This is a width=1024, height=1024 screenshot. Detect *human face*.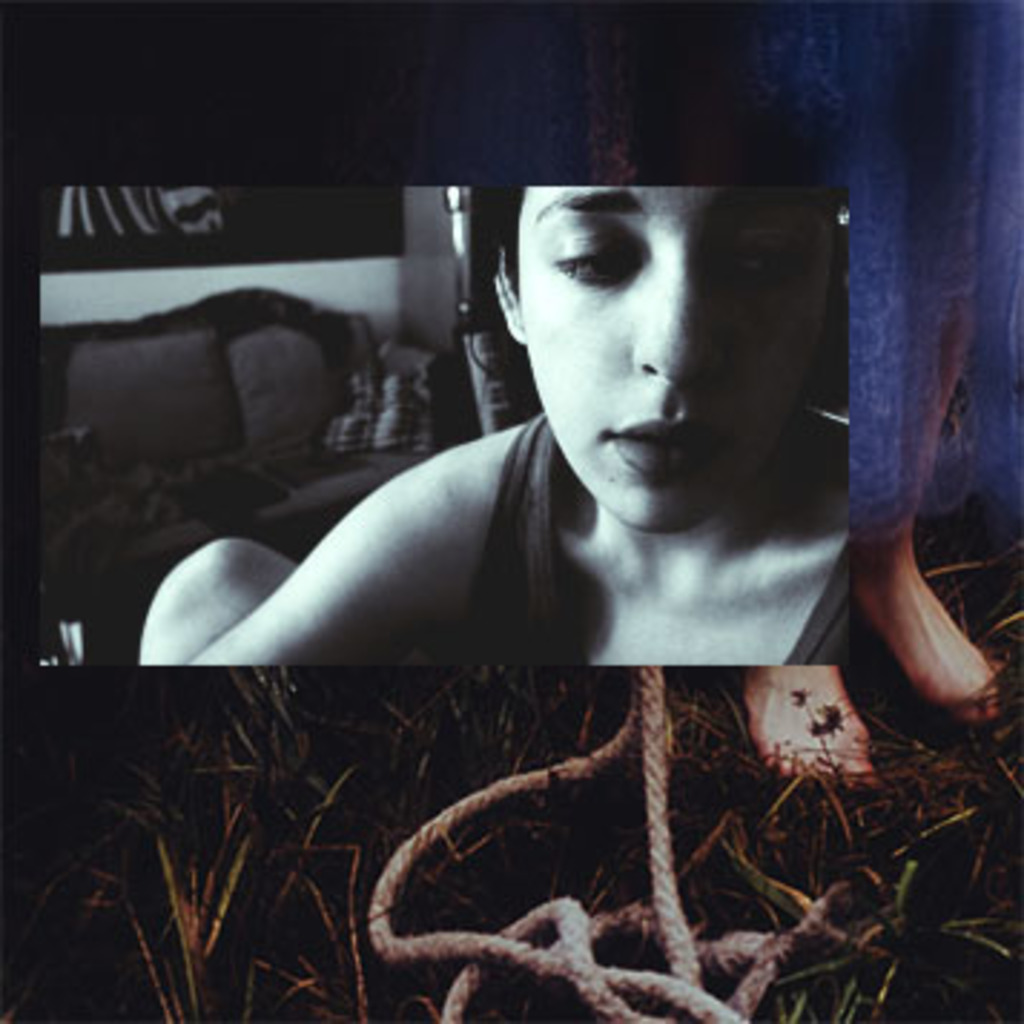
select_region(513, 184, 829, 525).
